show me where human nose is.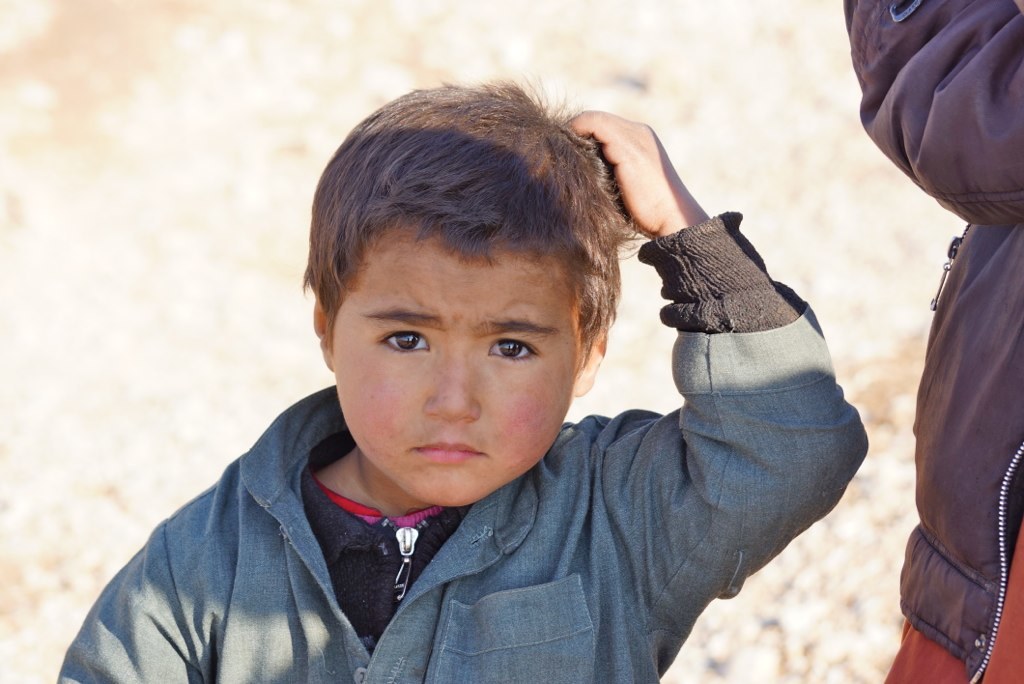
human nose is at <box>429,363,480,423</box>.
